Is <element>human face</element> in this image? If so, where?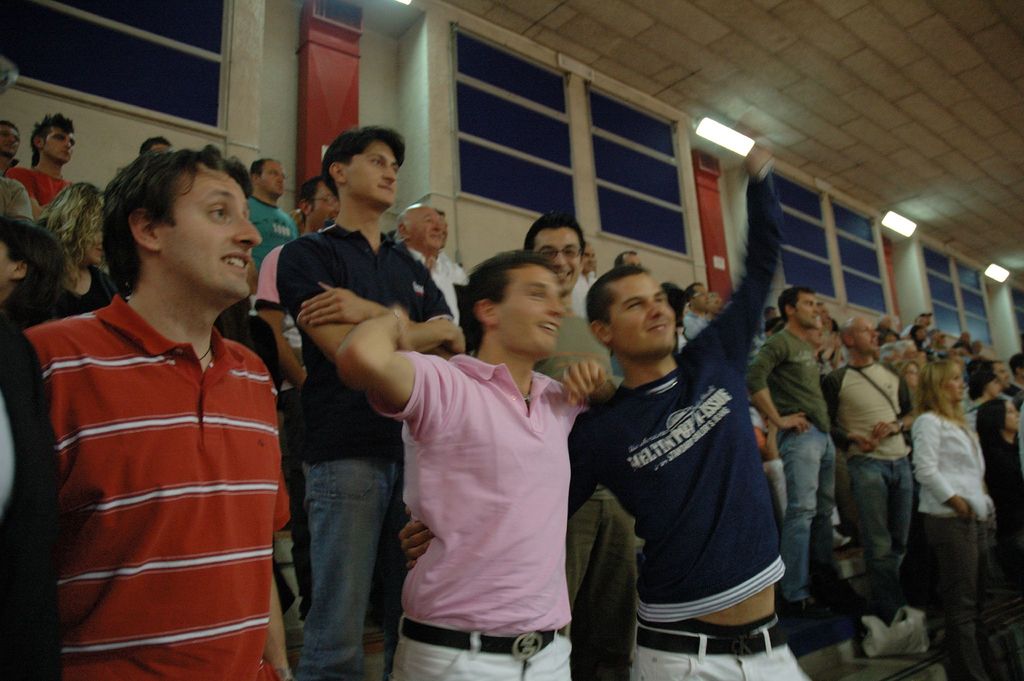
Yes, at {"x1": 612, "y1": 270, "x2": 676, "y2": 358}.
